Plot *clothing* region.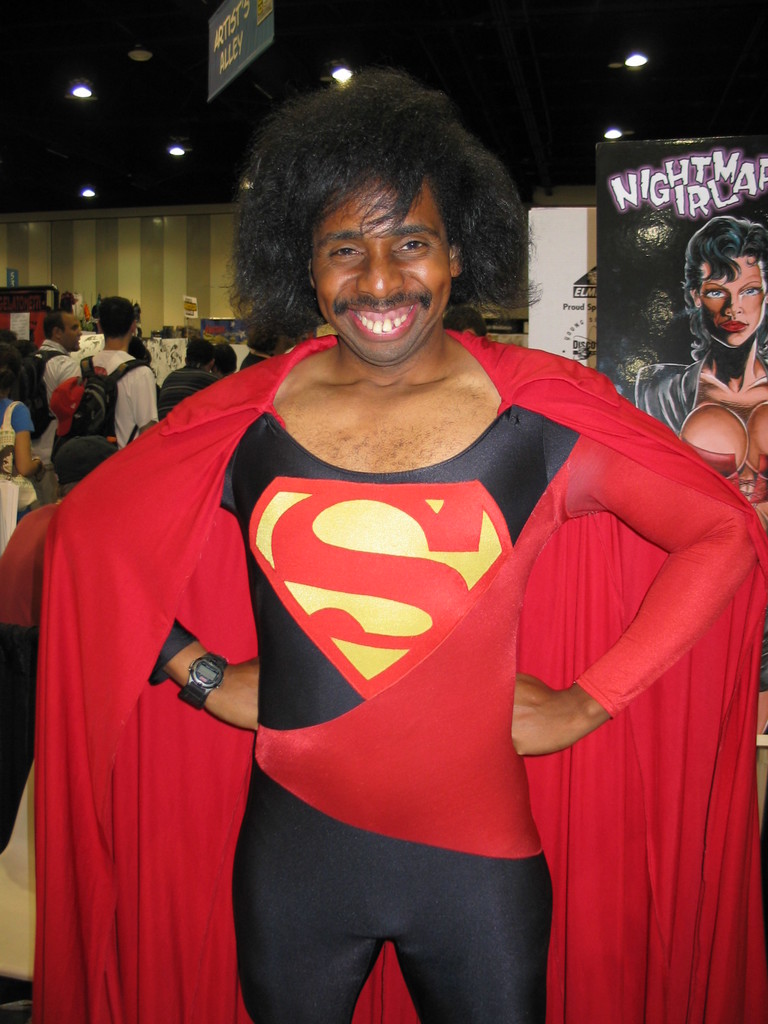
Plotted at rect(20, 309, 71, 498).
